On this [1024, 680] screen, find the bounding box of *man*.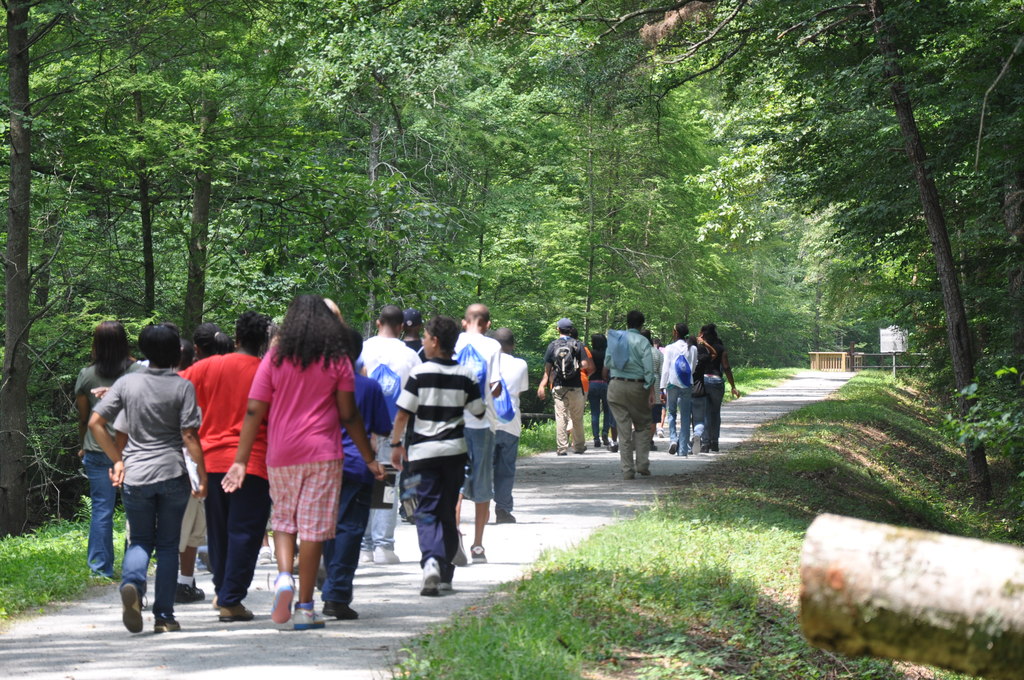
Bounding box: 605,314,669,480.
